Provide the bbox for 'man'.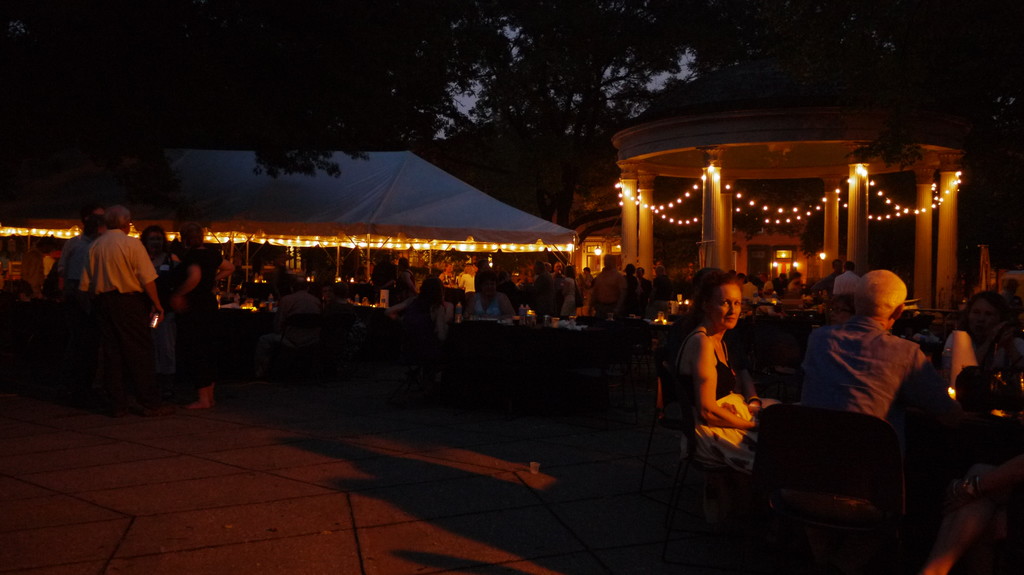
x1=42, y1=205, x2=104, y2=316.
